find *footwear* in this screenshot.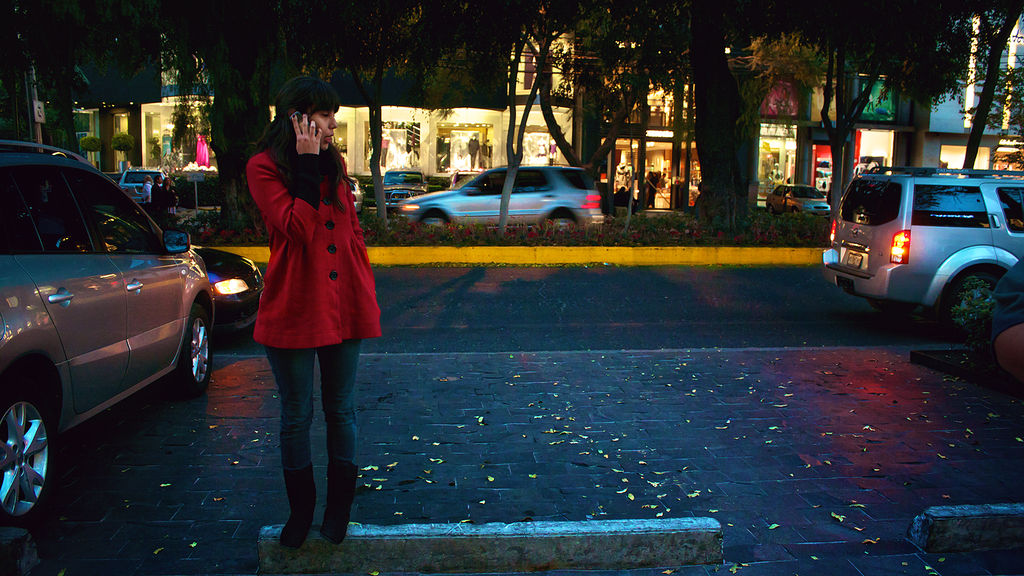
The bounding box for *footwear* is <box>321,518,343,563</box>.
